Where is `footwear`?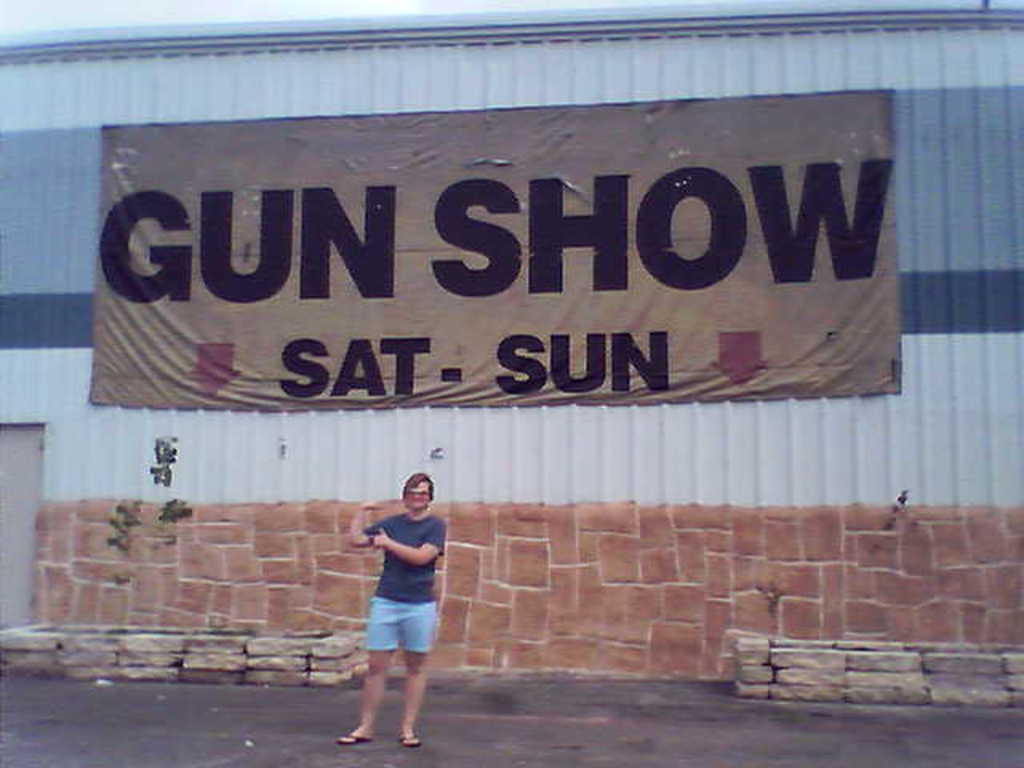
<region>336, 728, 376, 750</region>.
